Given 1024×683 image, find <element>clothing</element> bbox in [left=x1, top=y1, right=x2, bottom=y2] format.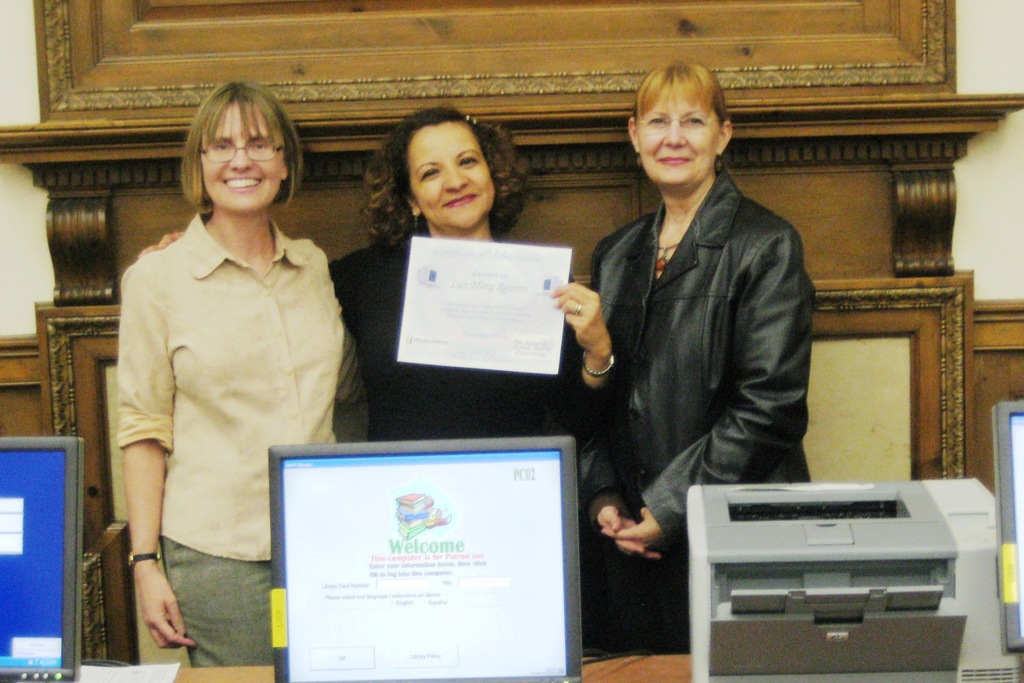
[left=569, top=155, right=818, bottom=653].
